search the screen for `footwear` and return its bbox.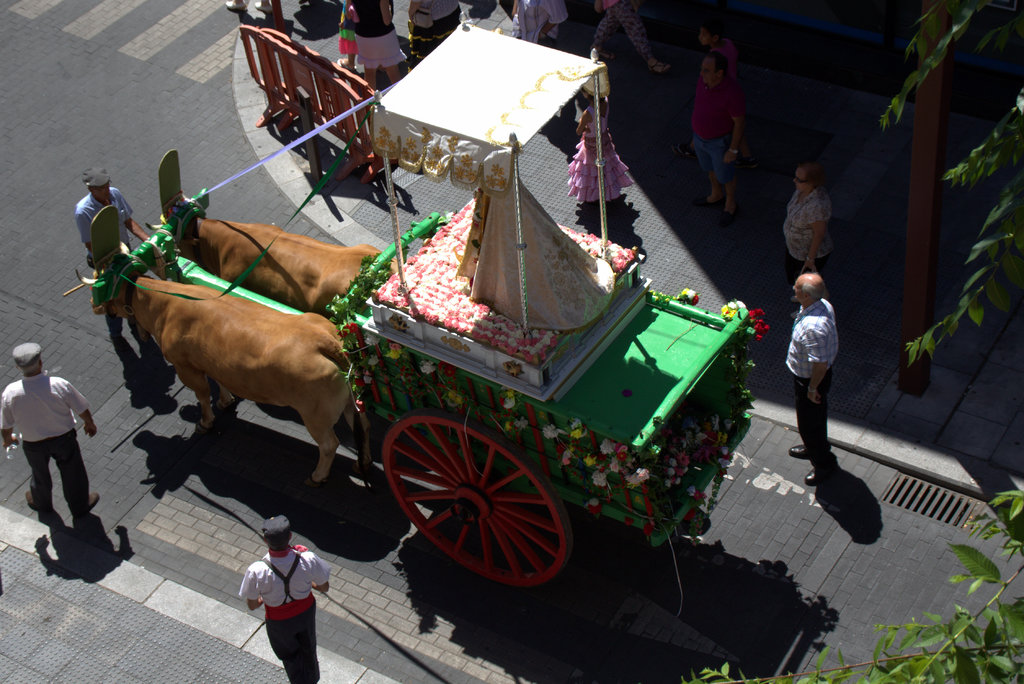
Found: (804, 467, 837, 487).
